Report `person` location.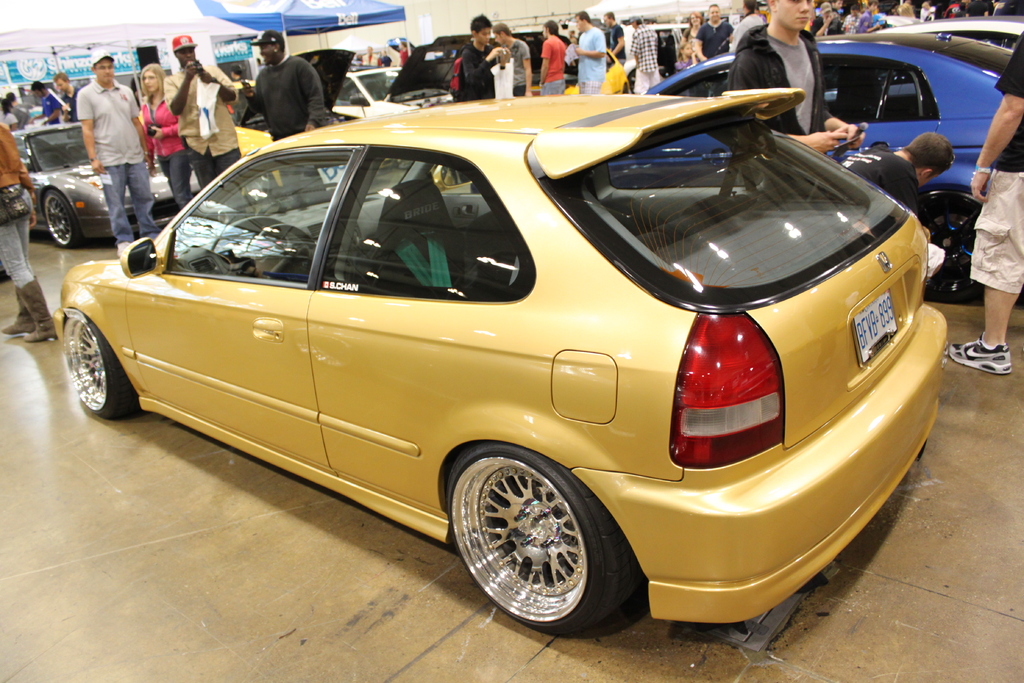
Report: box(490, 23, 532, 95).
